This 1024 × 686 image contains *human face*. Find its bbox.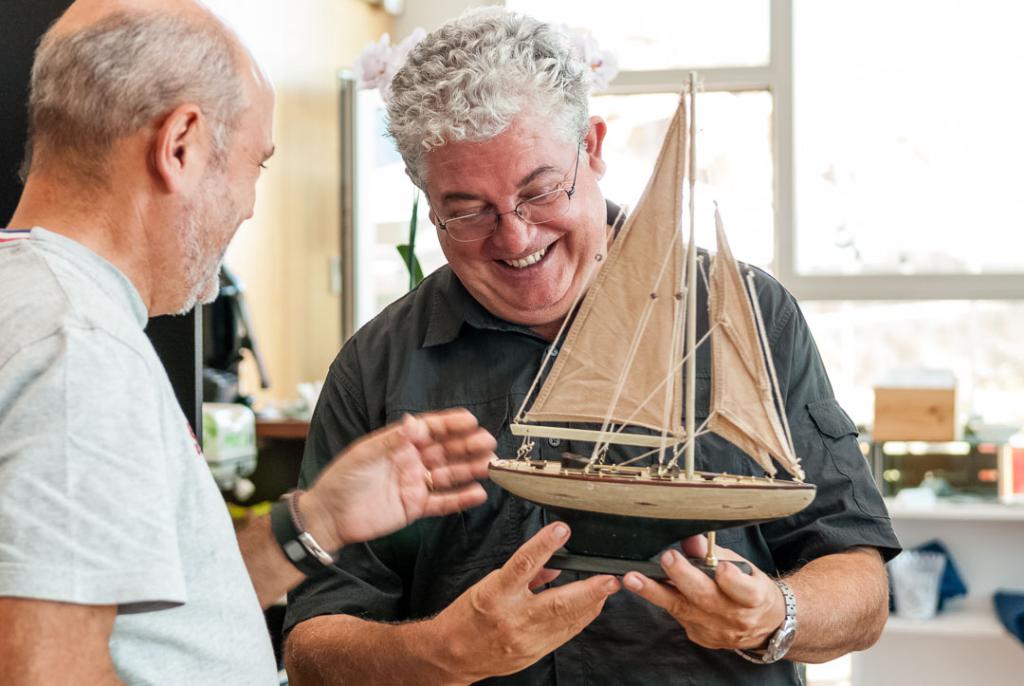
locate(166, 85, 279, 307).
